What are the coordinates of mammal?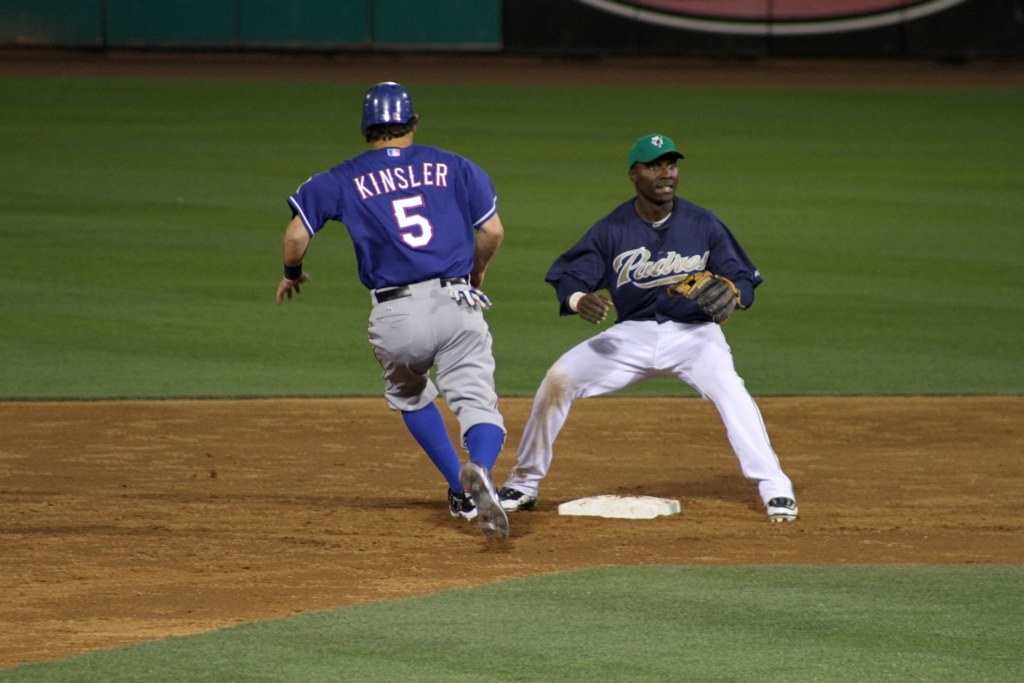
pyautogui.locateOnScreen(533, 155, 795, 546).
